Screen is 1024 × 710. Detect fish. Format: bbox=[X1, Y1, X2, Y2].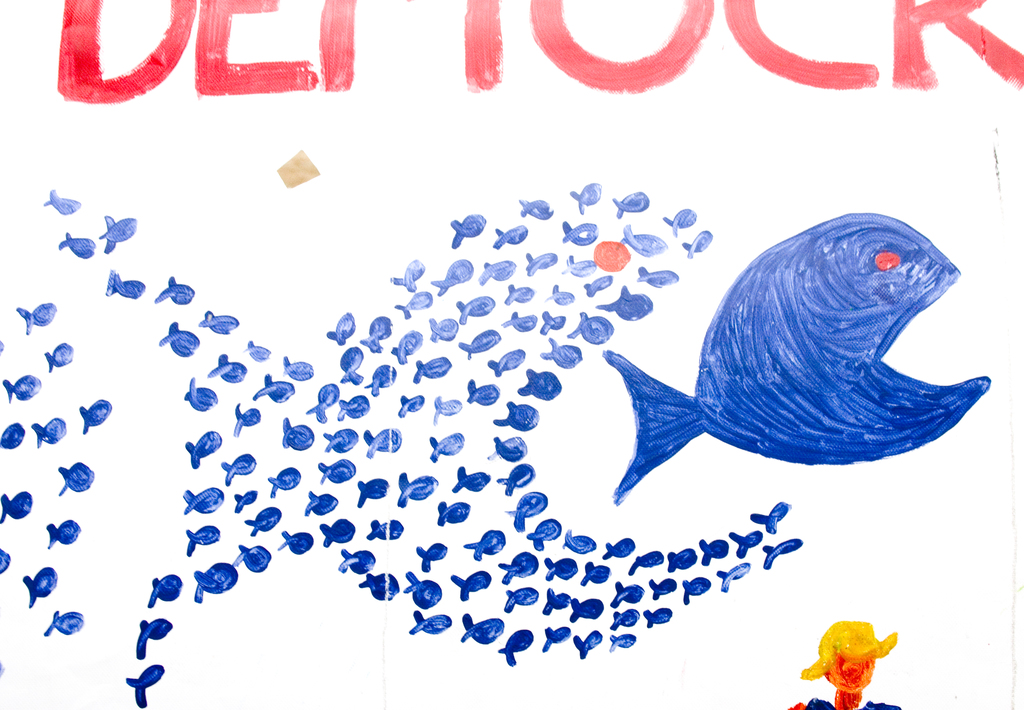
bbox=[620, 207, 980, 516].
